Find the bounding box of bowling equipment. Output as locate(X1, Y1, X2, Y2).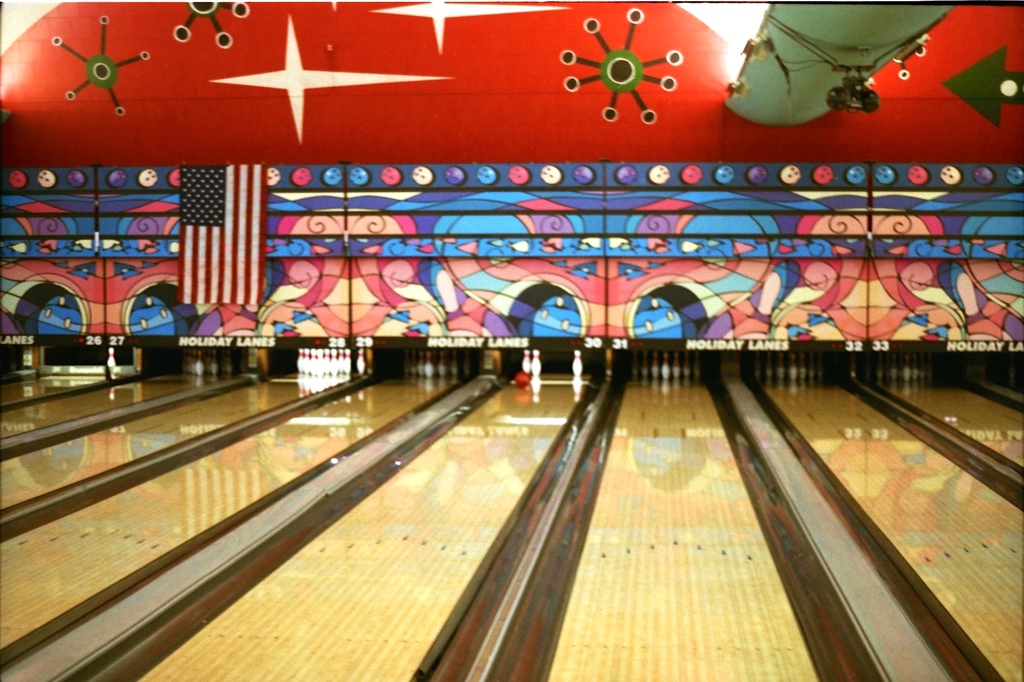
locate(524, 349, 532, 369).
